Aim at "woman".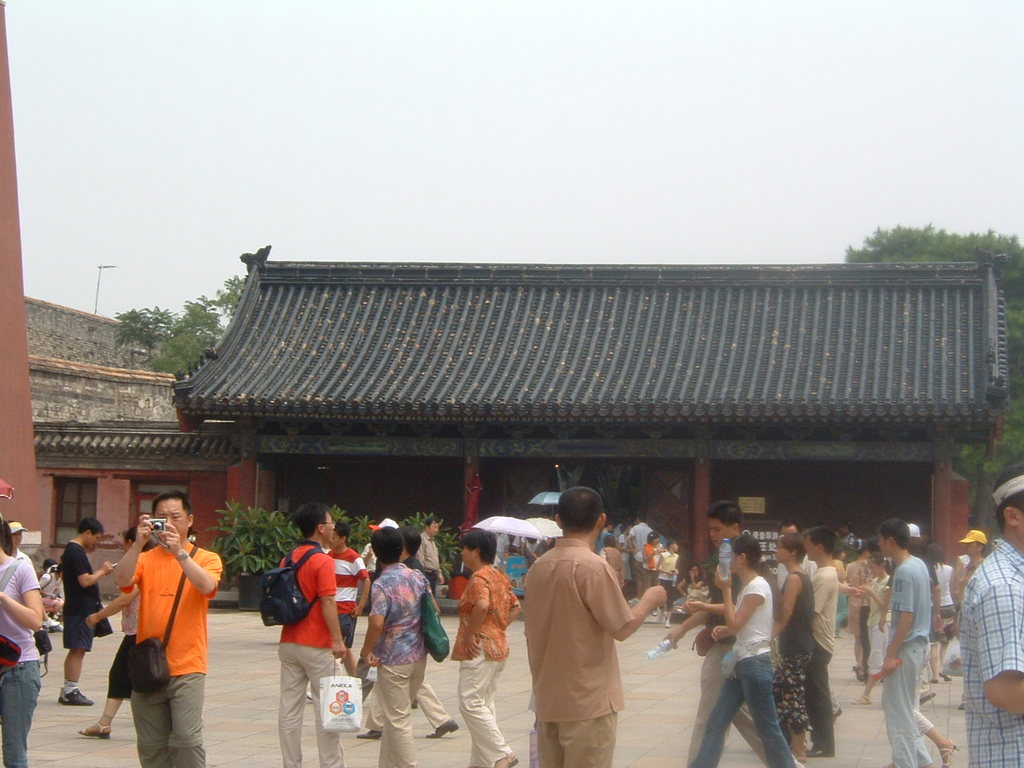
Aimed at 450/530/518/767.
